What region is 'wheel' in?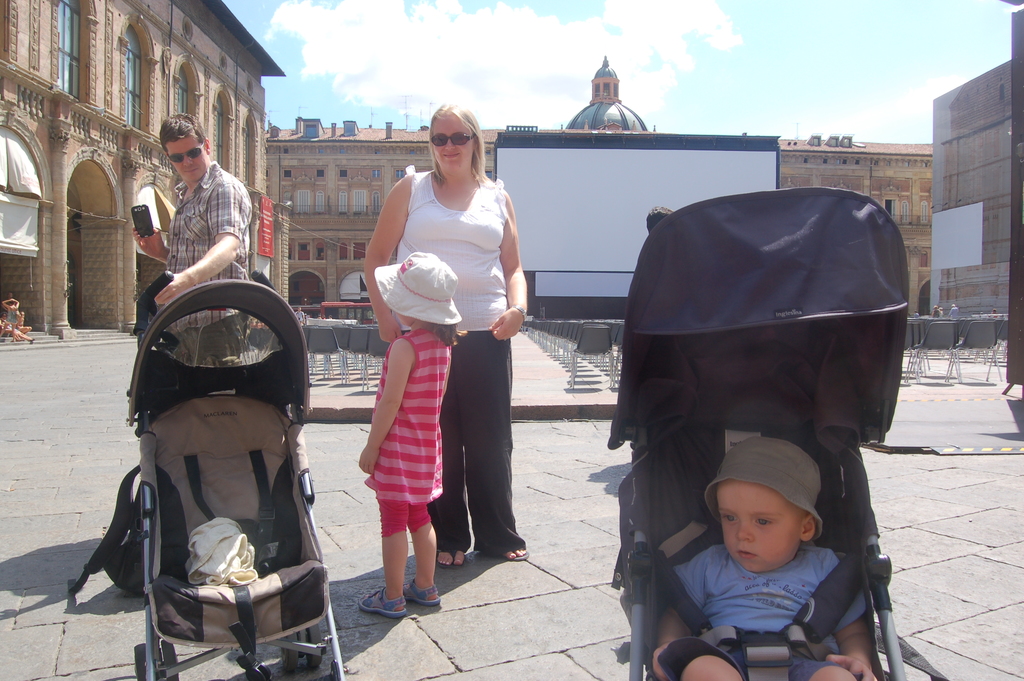
[x1=159, y1=643, x2=177, y2=680].
